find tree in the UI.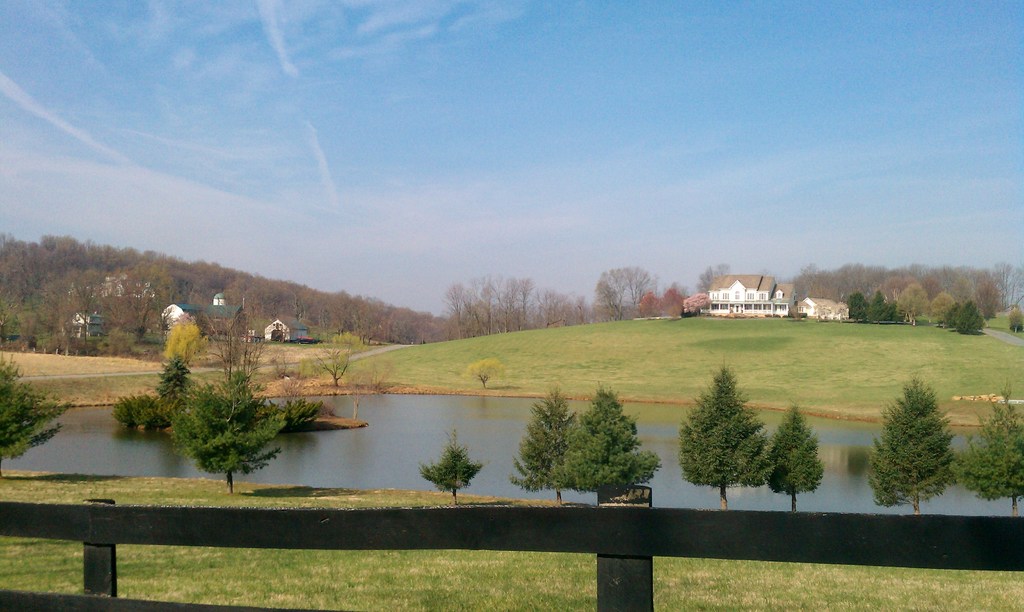
UI element at (x1=1001, y1=300, x2=1023, y2=334).
